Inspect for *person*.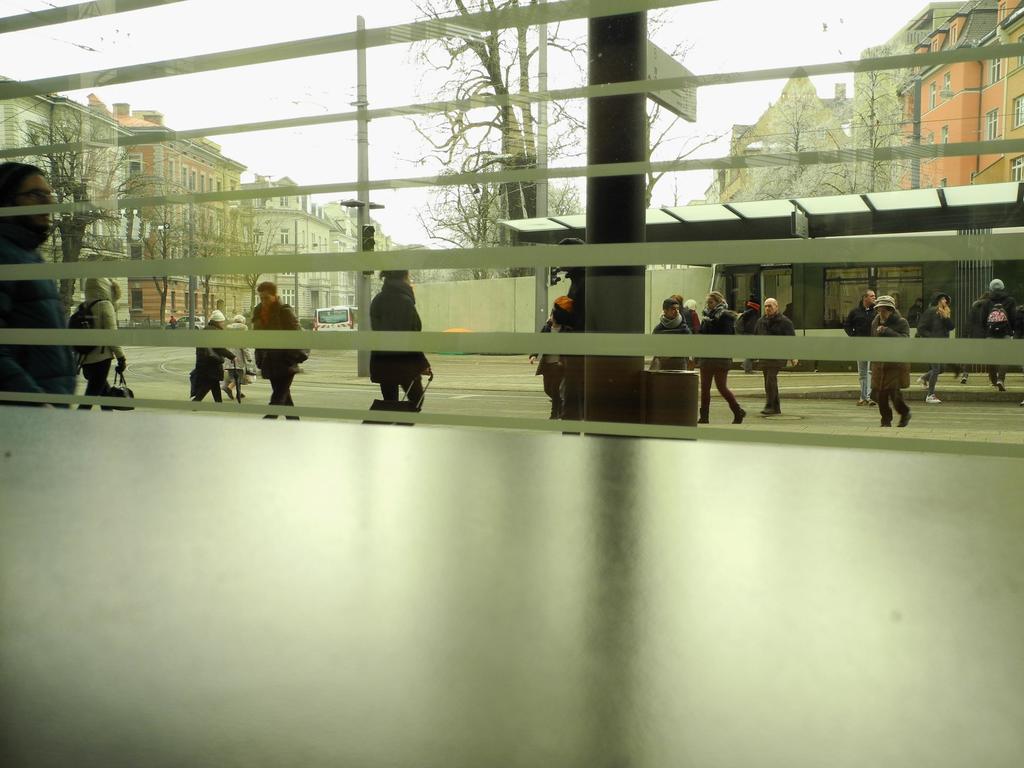
Inspection: <box>528,292,574,420</box>.
